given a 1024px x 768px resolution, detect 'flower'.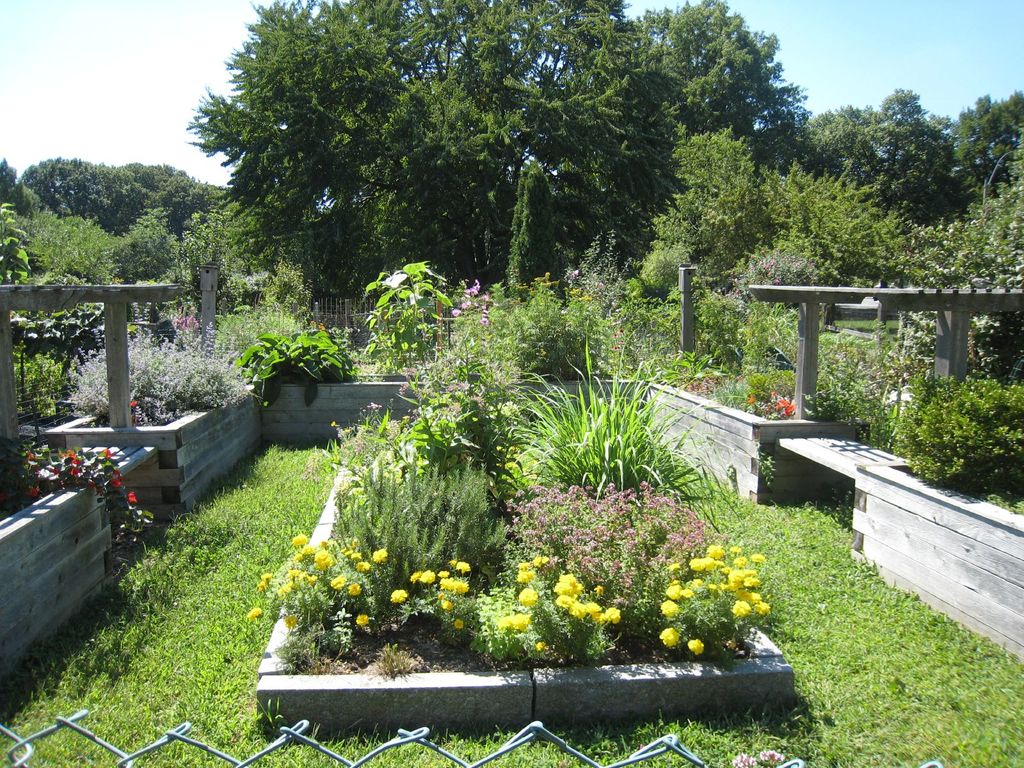
locate(127, 390, 139, 415).
